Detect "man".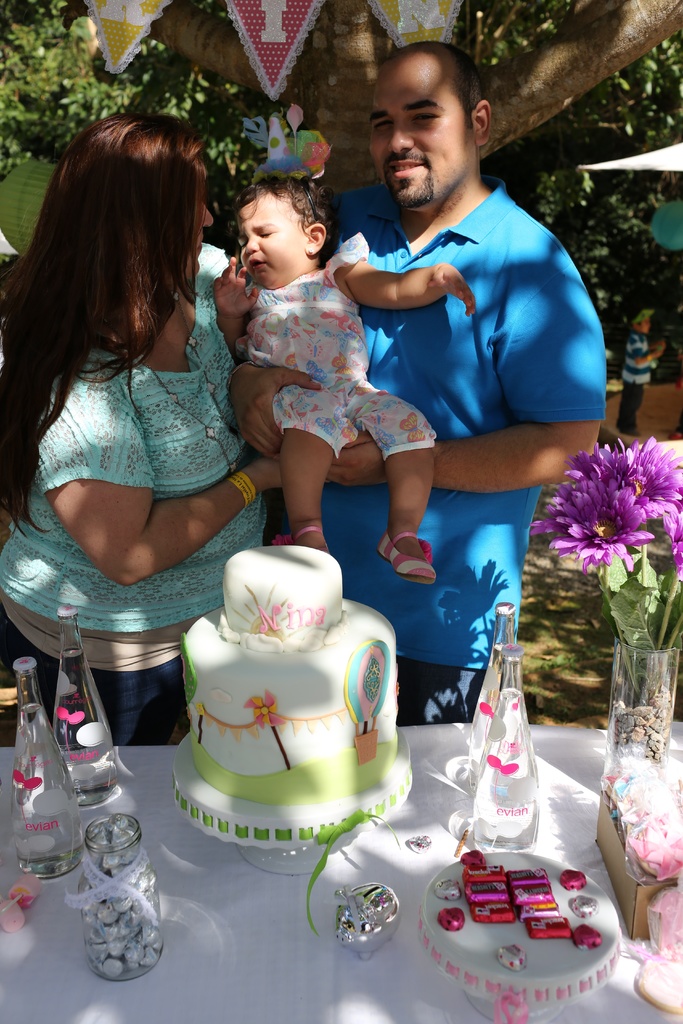
Detected at (x1=322, y1=60, x2=596, y2=712).
